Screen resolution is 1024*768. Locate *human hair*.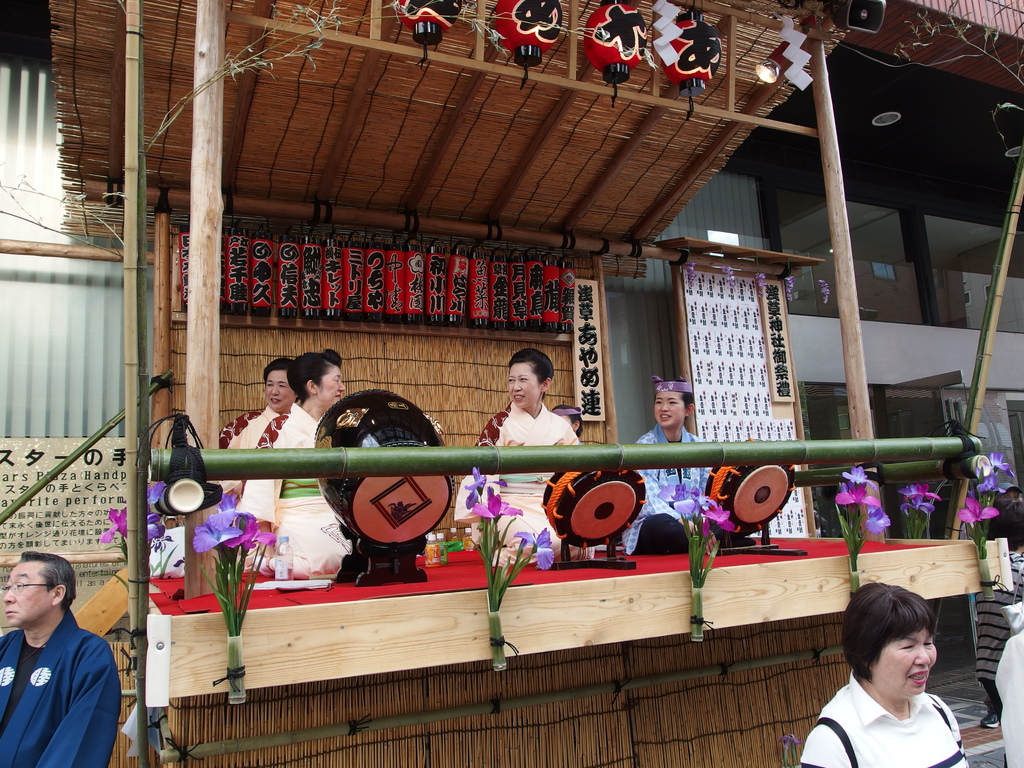
(287, 351, 340, 404).
